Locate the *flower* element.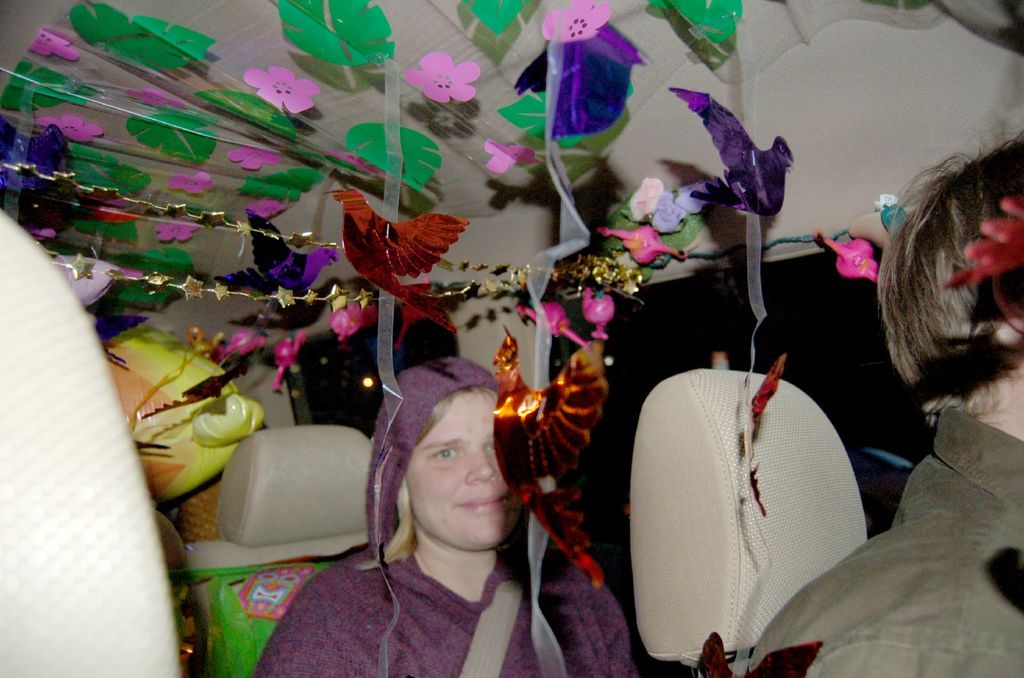
Element bbox: l=36, t=111, r=109, b=141.
